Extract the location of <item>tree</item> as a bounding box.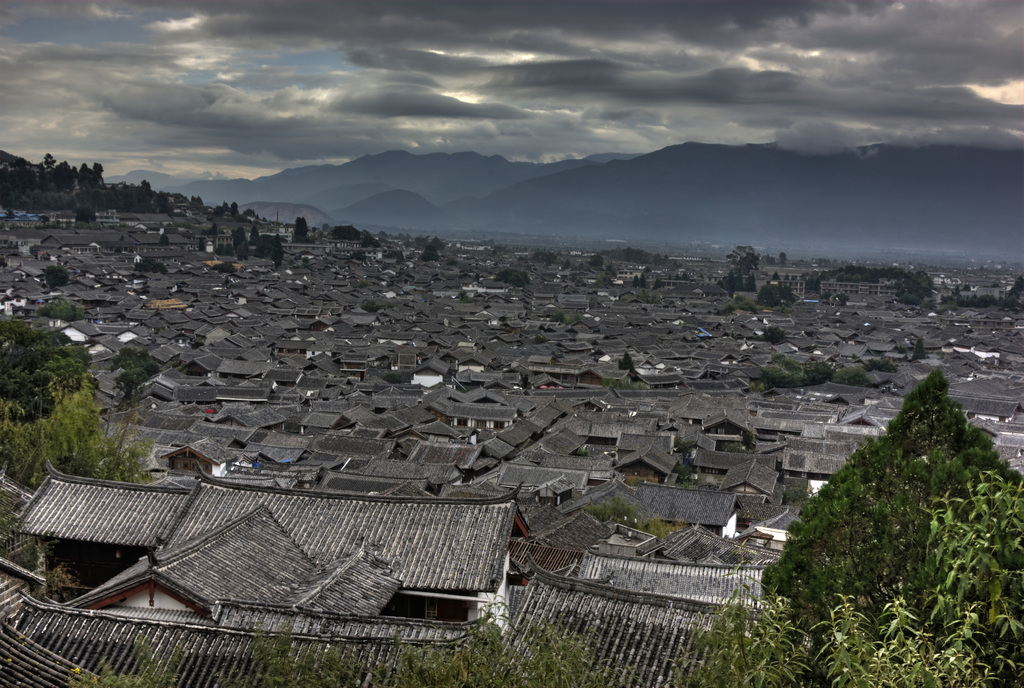
region(580, 490, 676, 546).
